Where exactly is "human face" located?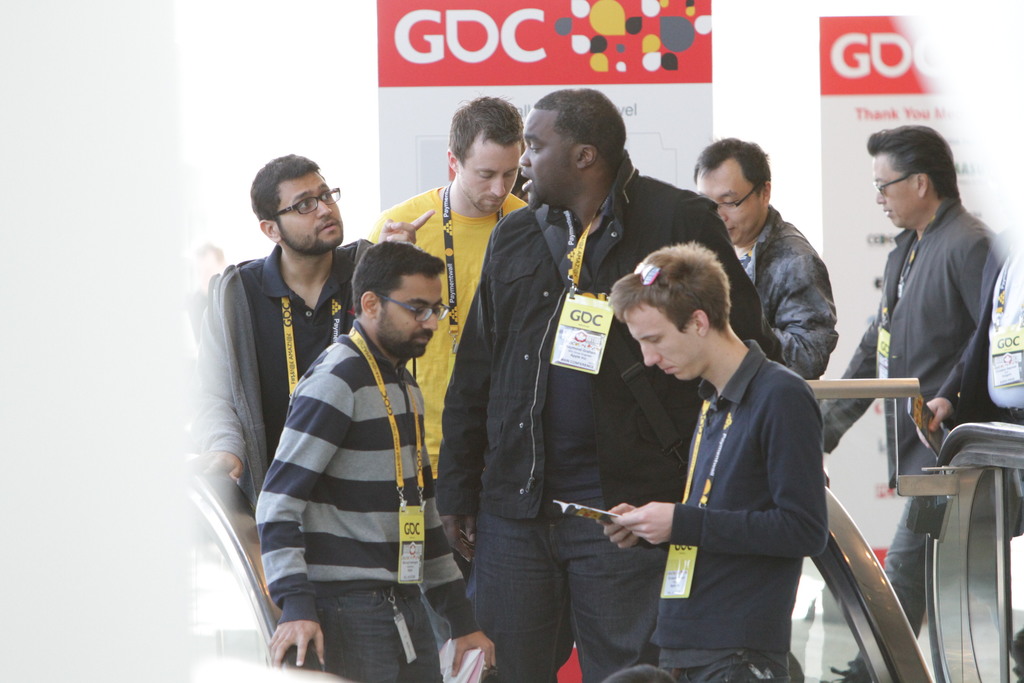
Its bounding box is 282 174 348 252.
